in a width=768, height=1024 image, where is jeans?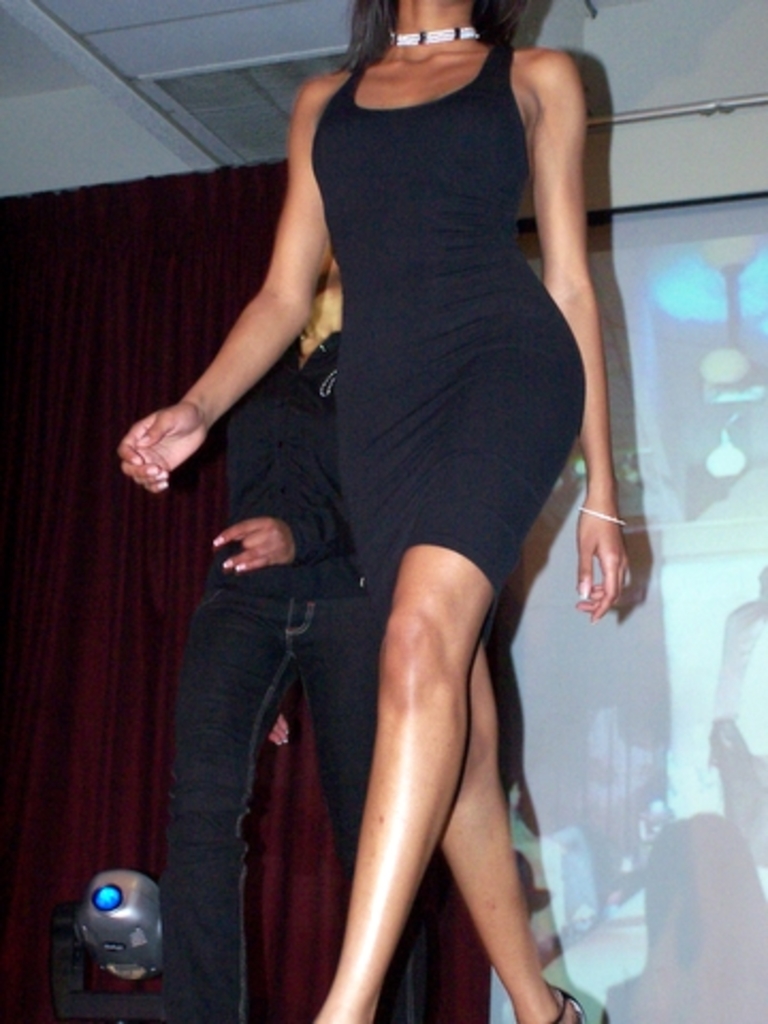
box(171, 578, 433, 1022).
